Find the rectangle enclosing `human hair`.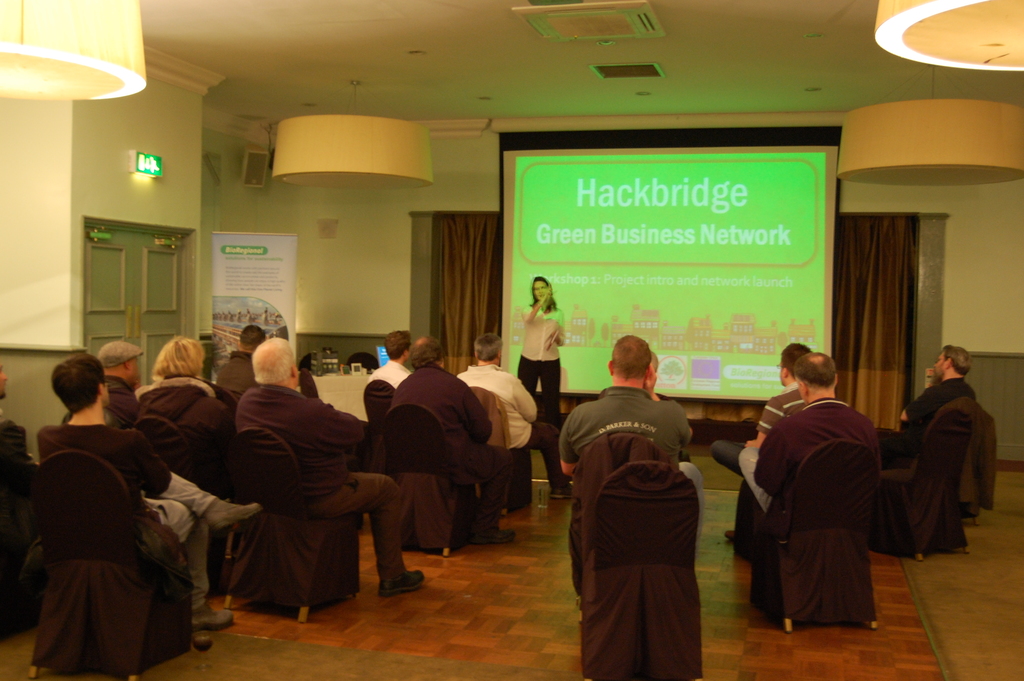
l=385, t=331, r=410, b=361.
